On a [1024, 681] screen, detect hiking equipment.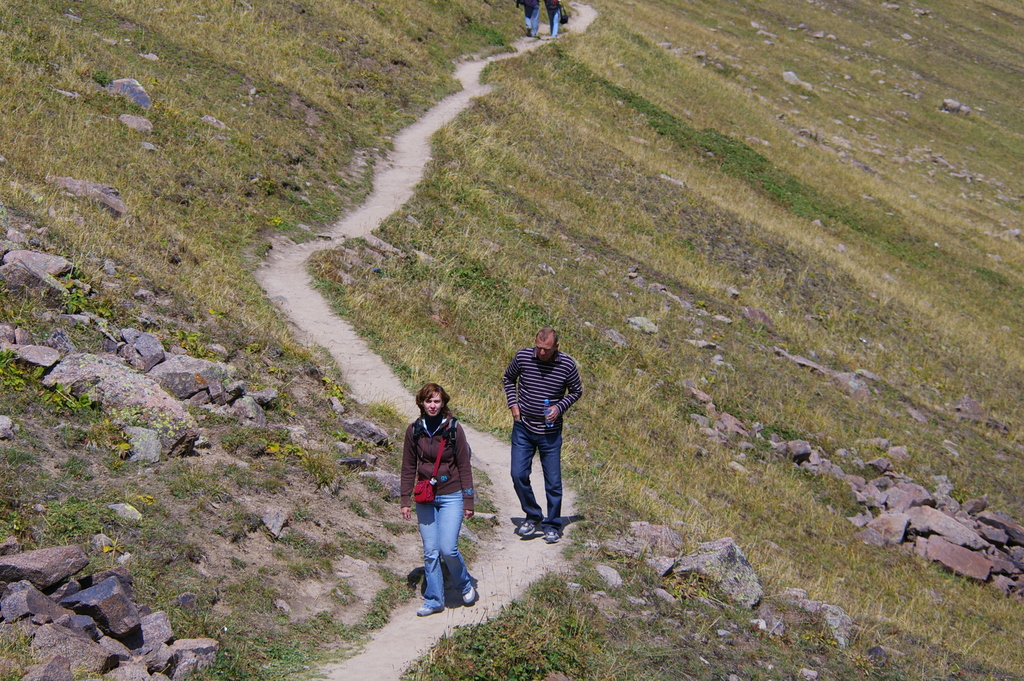
<region>409, 418, 476, 461</region>.
